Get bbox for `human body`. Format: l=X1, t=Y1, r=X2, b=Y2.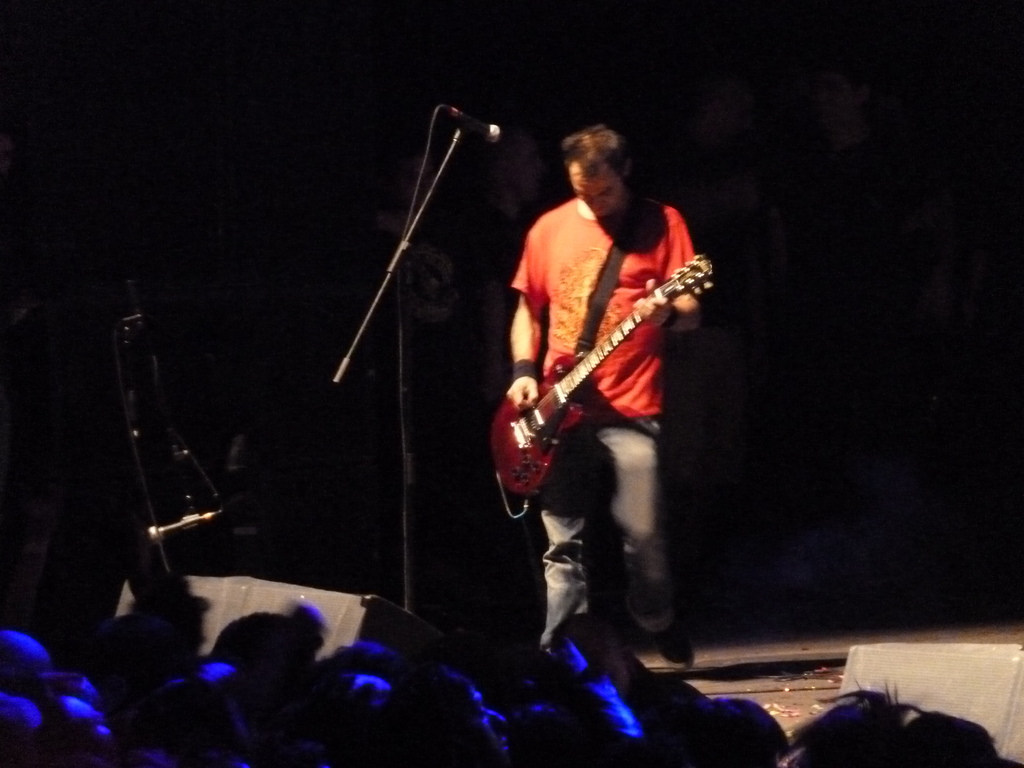
l=465, t=100, r=699, b=611.
